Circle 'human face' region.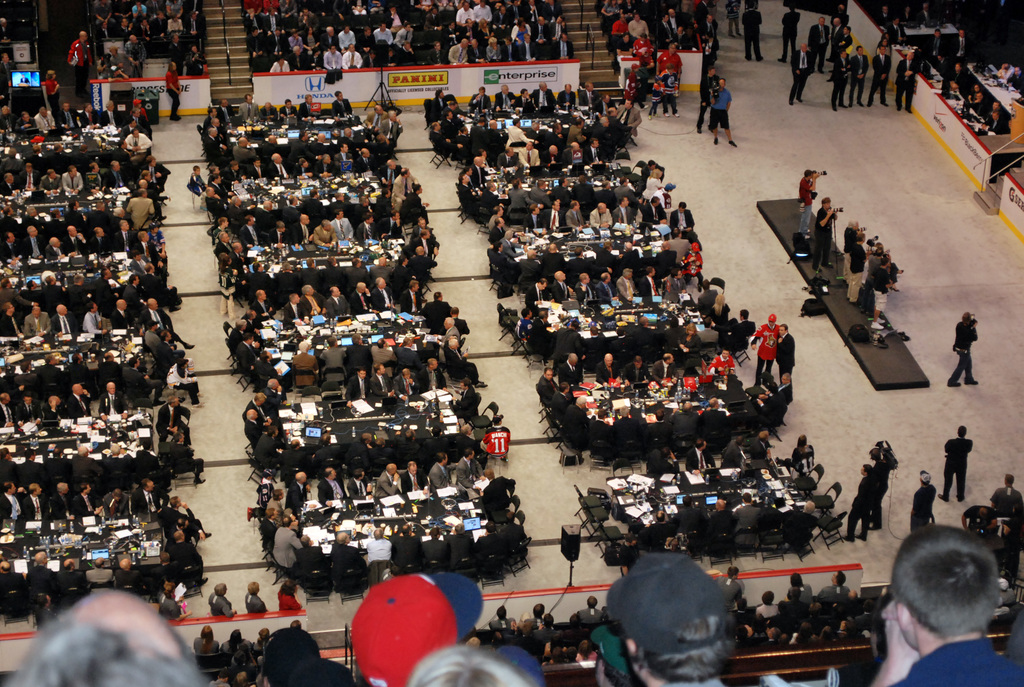
Region: <region>293, 296, 303, 303</region>.
